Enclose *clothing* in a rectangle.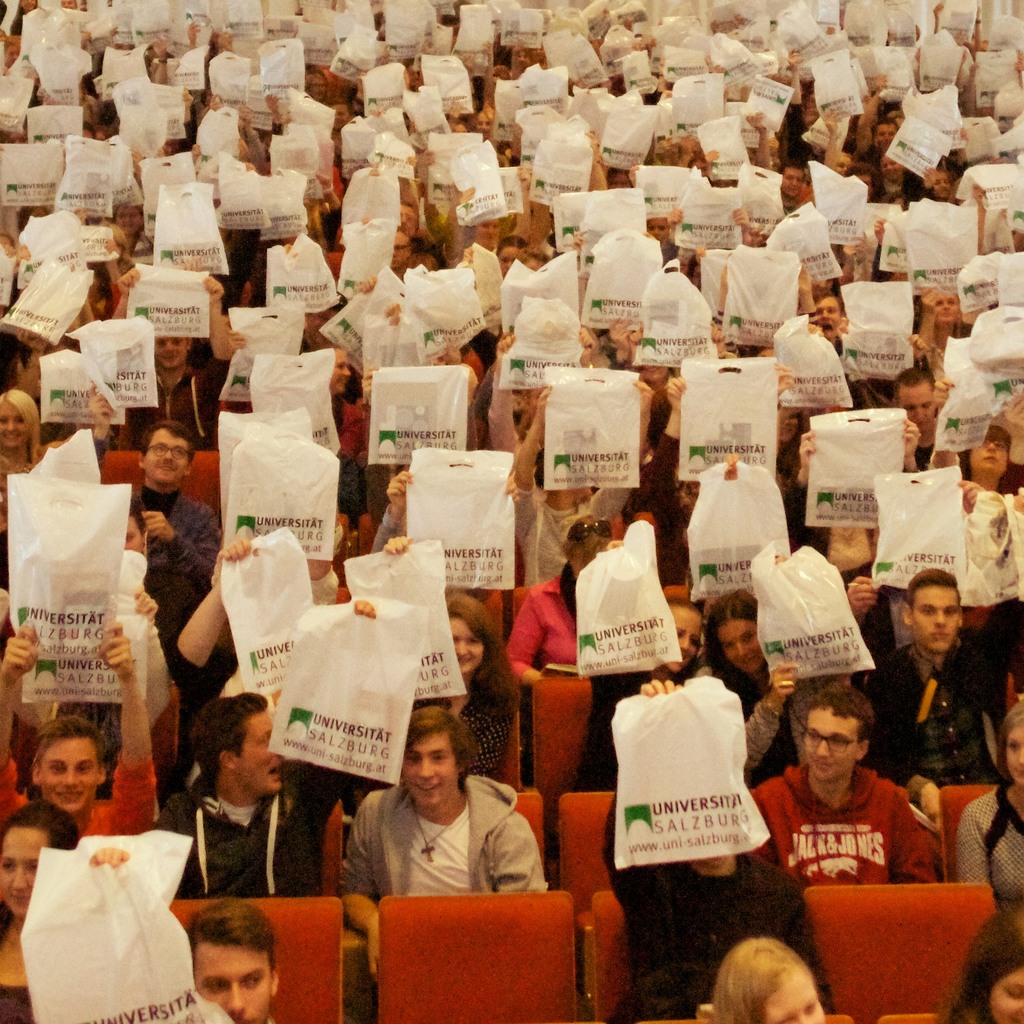
[left=0, top=750, right=156, bottom=847].
